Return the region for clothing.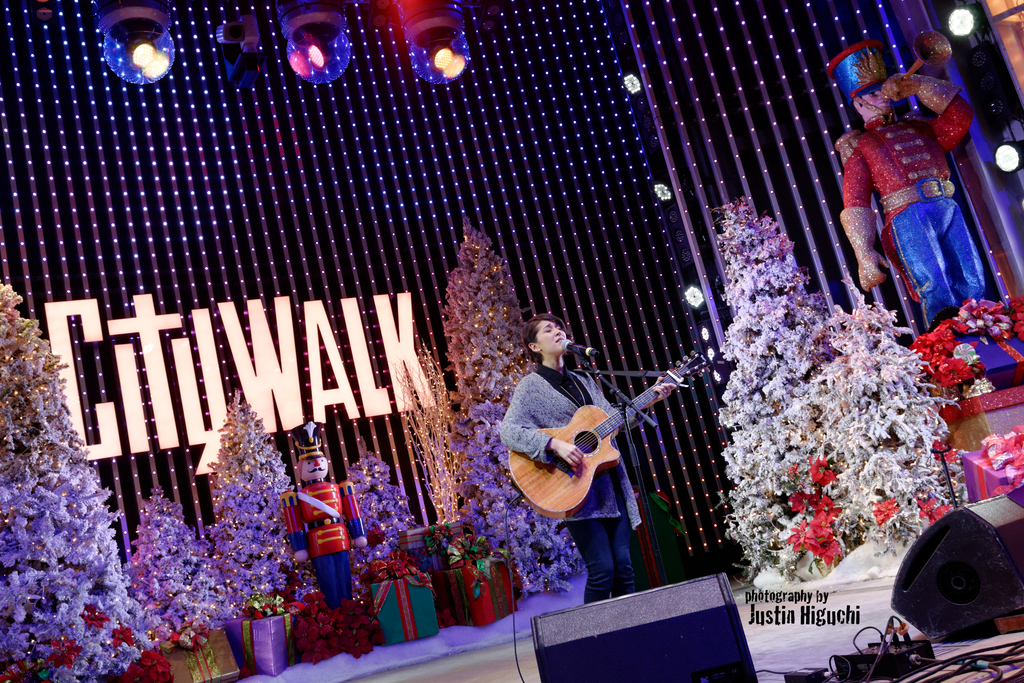
{"x1": 275, "y1": 477, "x2": 368, "y2": 614}.
